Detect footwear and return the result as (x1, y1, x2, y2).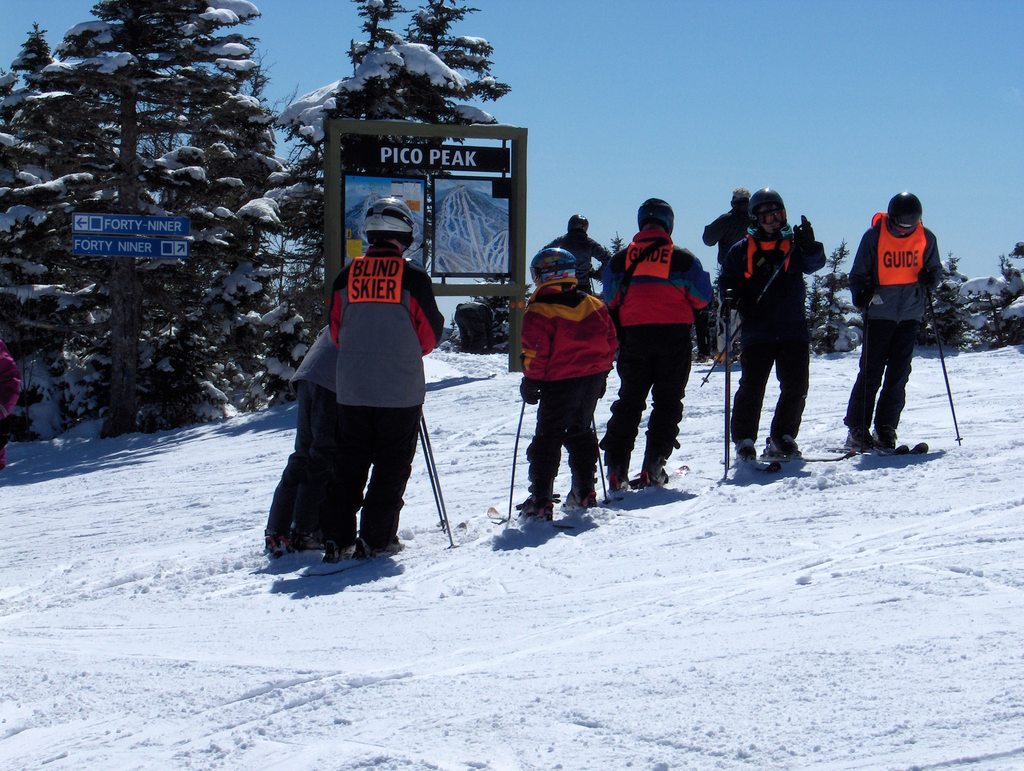
(869, 433, 892, 446).
